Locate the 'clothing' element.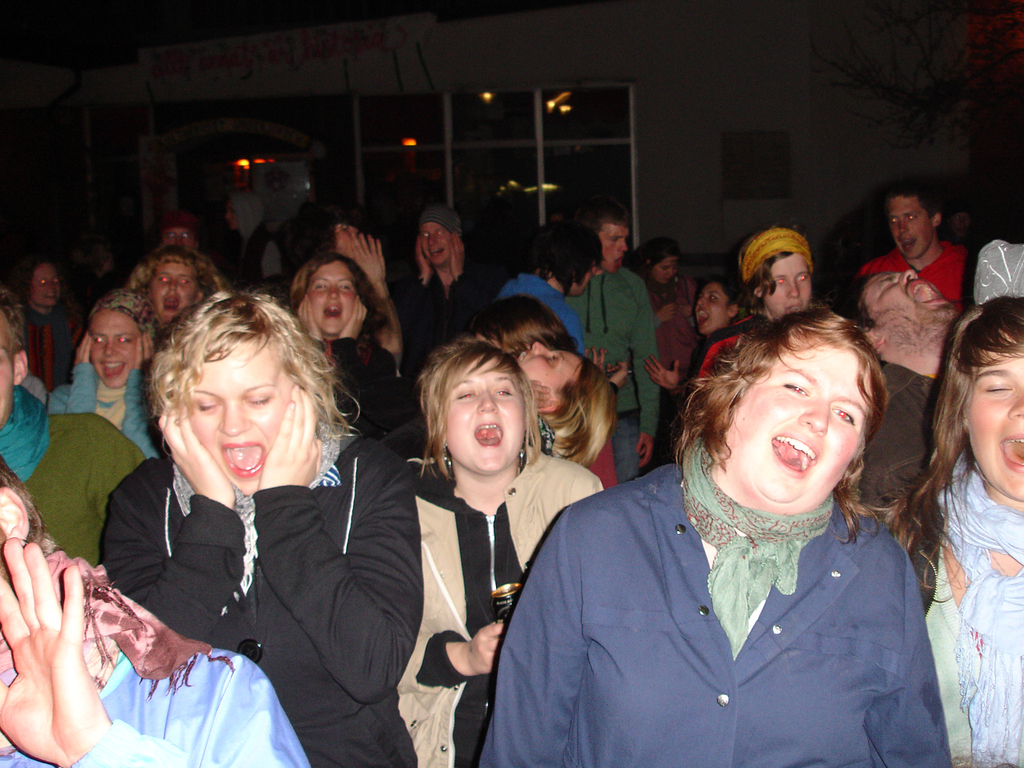
Element bbox: 32, 406, 140, 561.
